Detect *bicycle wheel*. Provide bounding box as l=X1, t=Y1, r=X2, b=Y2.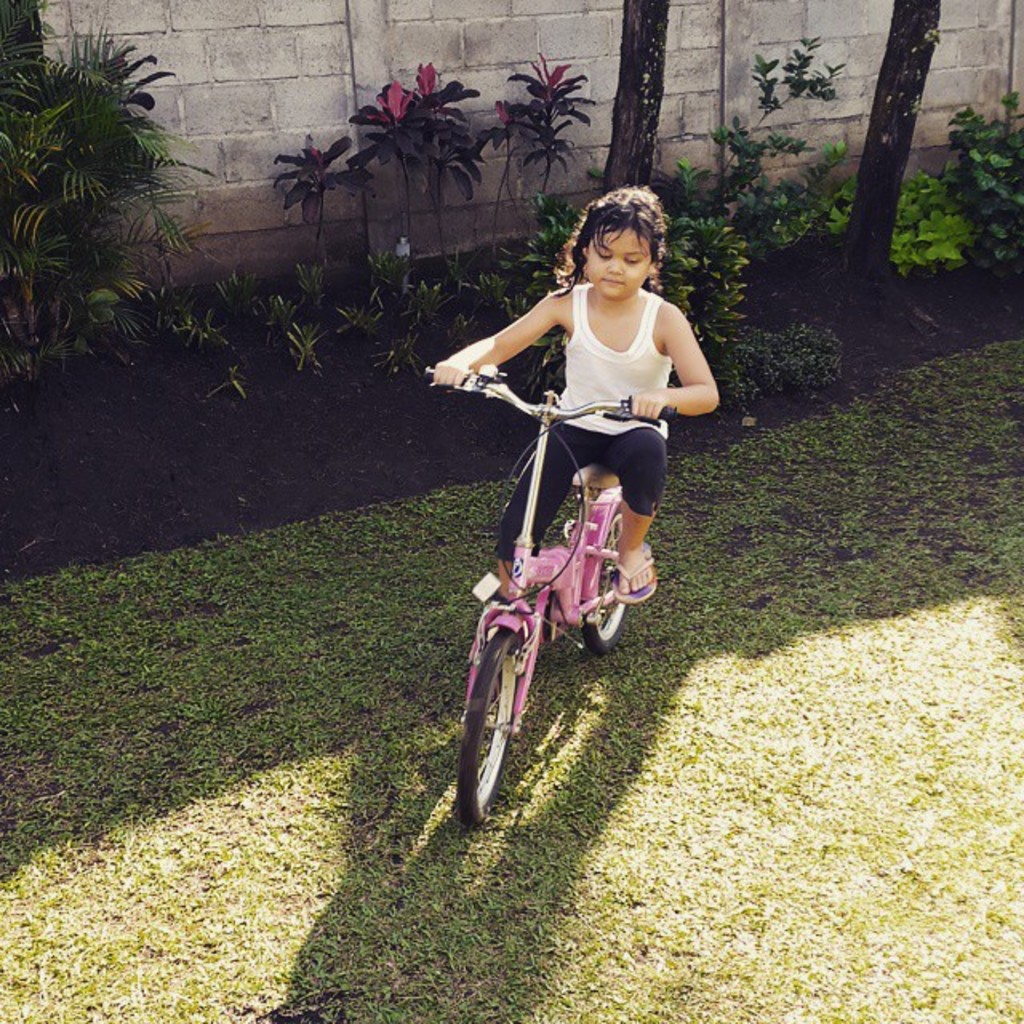
l=576, t=491, r=632, b=654.
